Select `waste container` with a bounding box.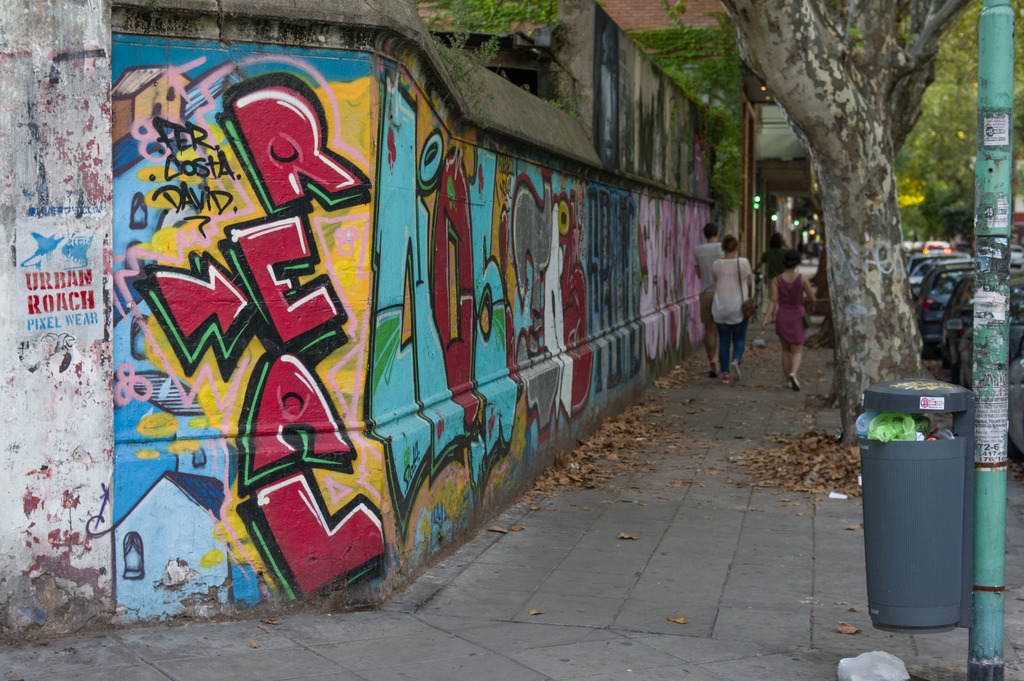
(871, 375, 979, 641).
